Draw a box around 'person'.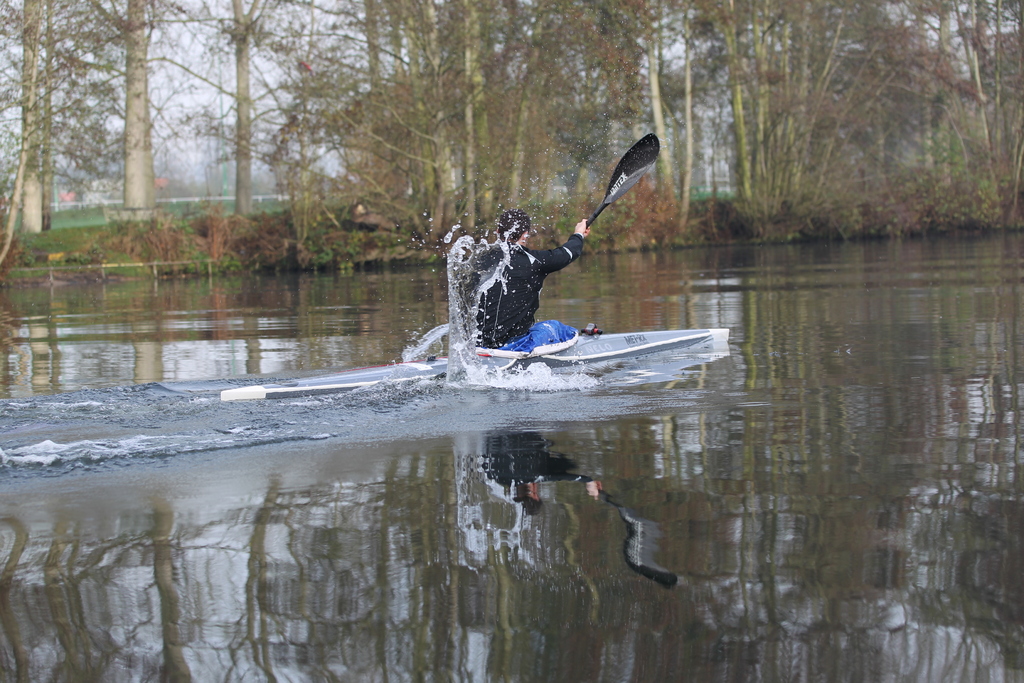
x1=465 y1=206 x2=596 y2=342.
